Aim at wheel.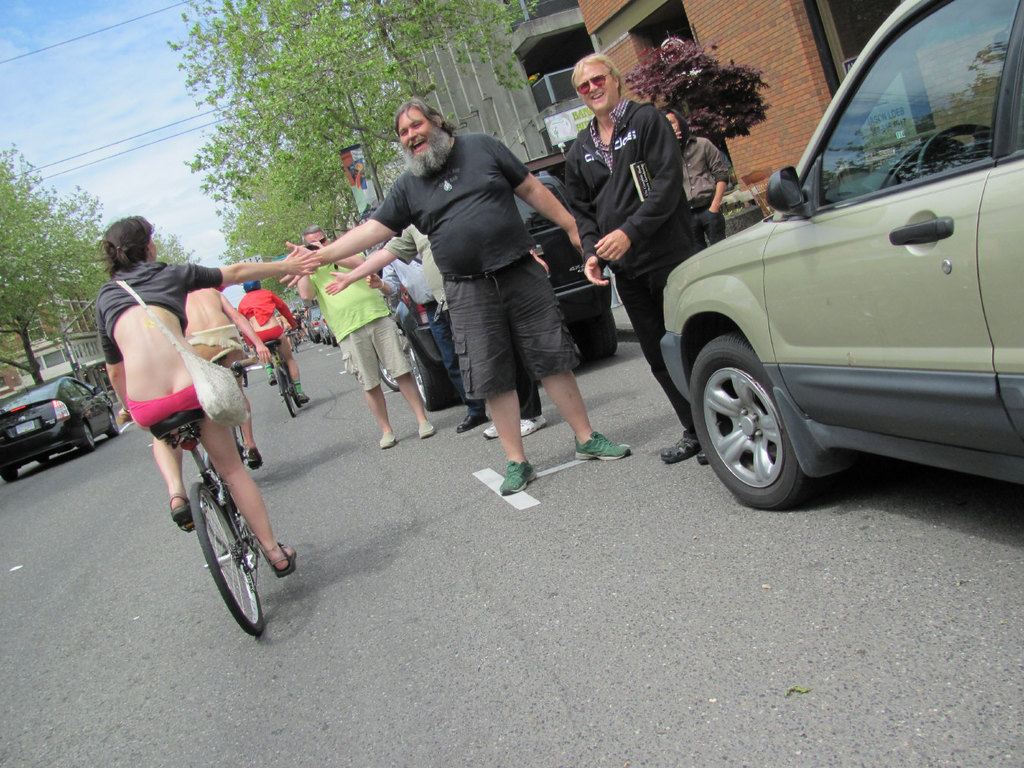
Aimed at crop(287, 378, 303, 409).
